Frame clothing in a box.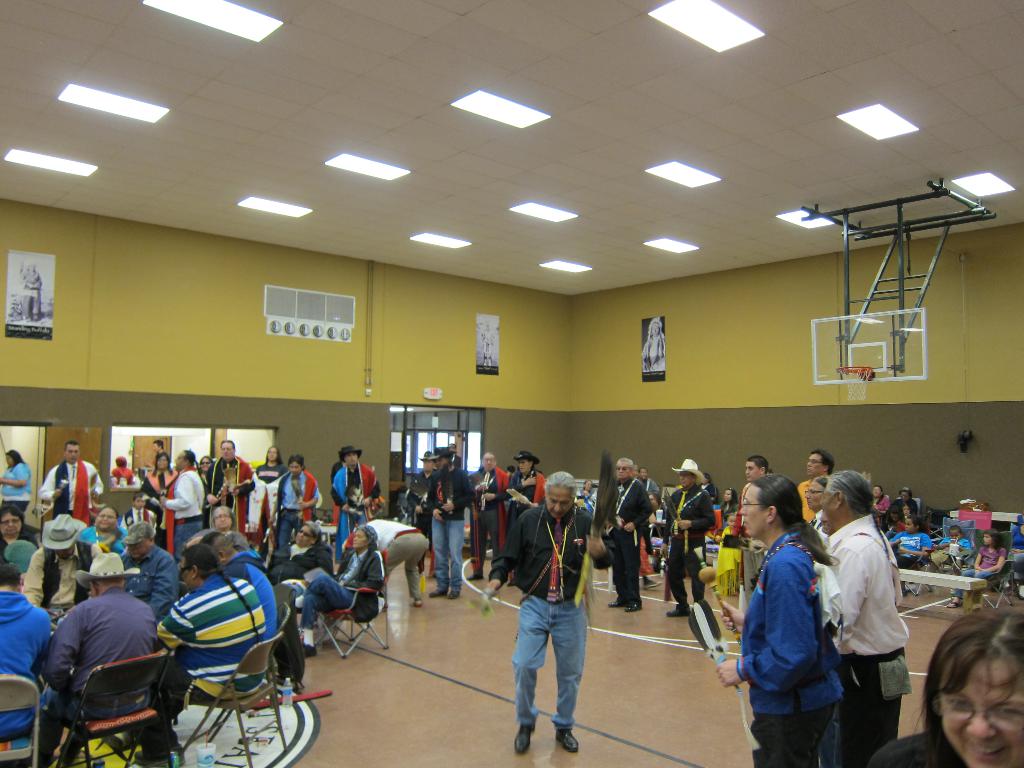
<box>955,541,1011,604</box>.
